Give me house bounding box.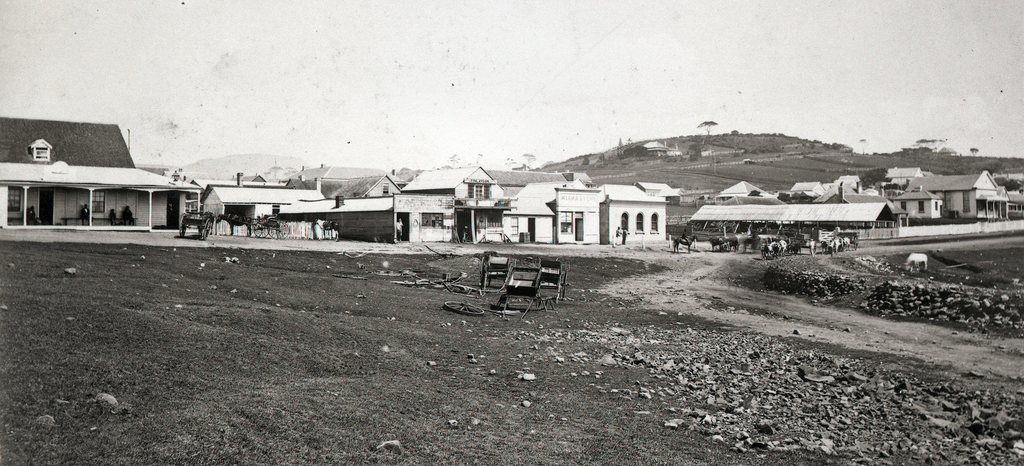
468/203/516/239.
